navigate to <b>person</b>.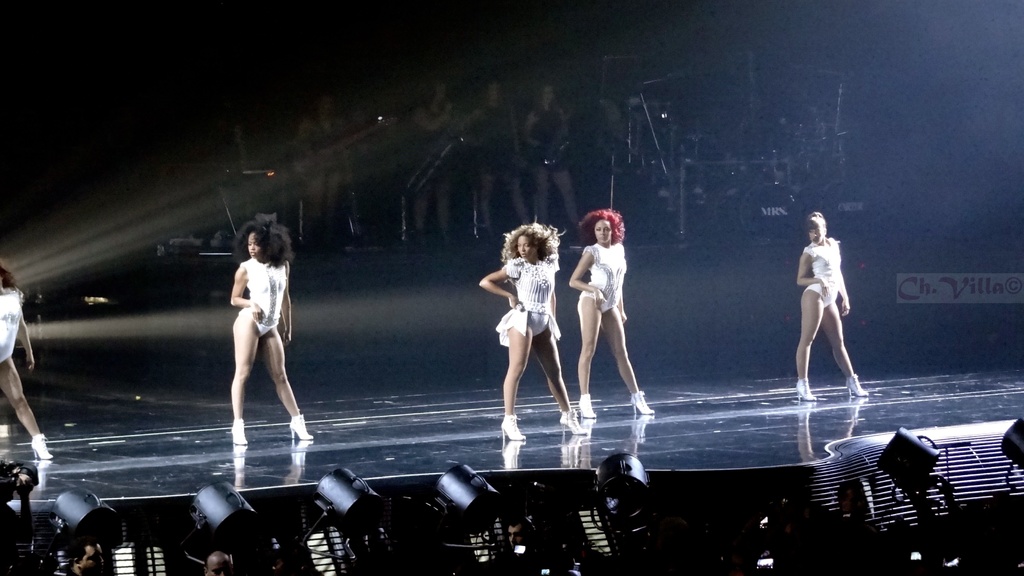
Navigation target: select_region(795, 206, 867, 403).
